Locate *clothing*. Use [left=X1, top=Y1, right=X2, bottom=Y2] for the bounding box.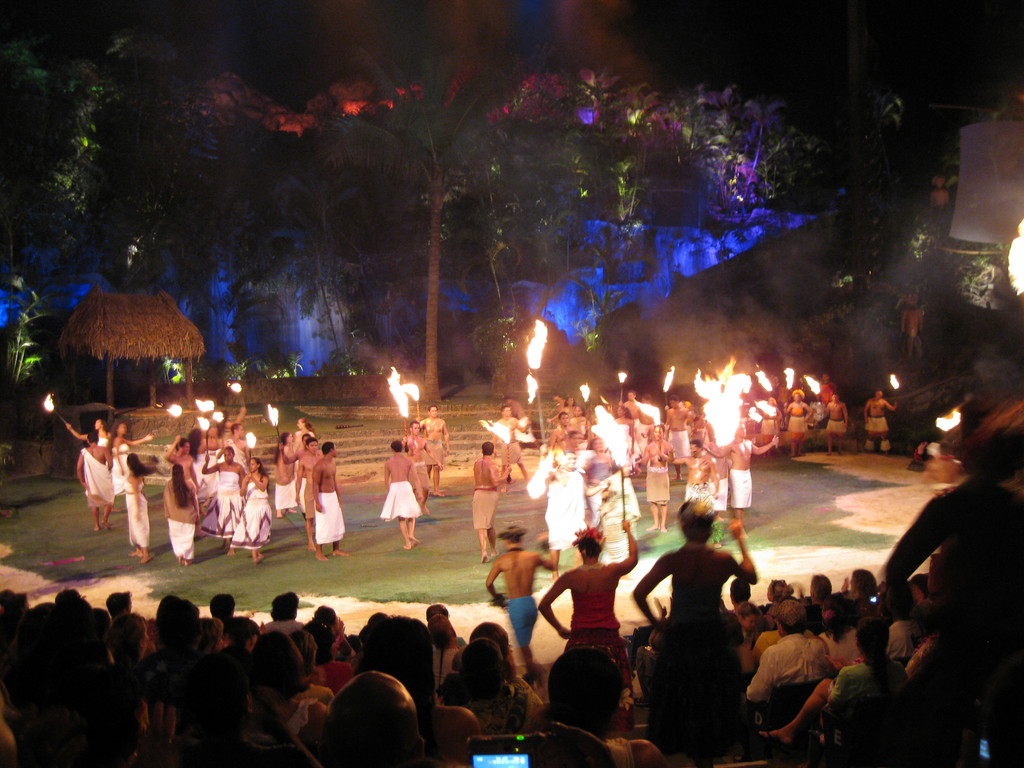
[left=726, top=474, right=756, bottom=509].
